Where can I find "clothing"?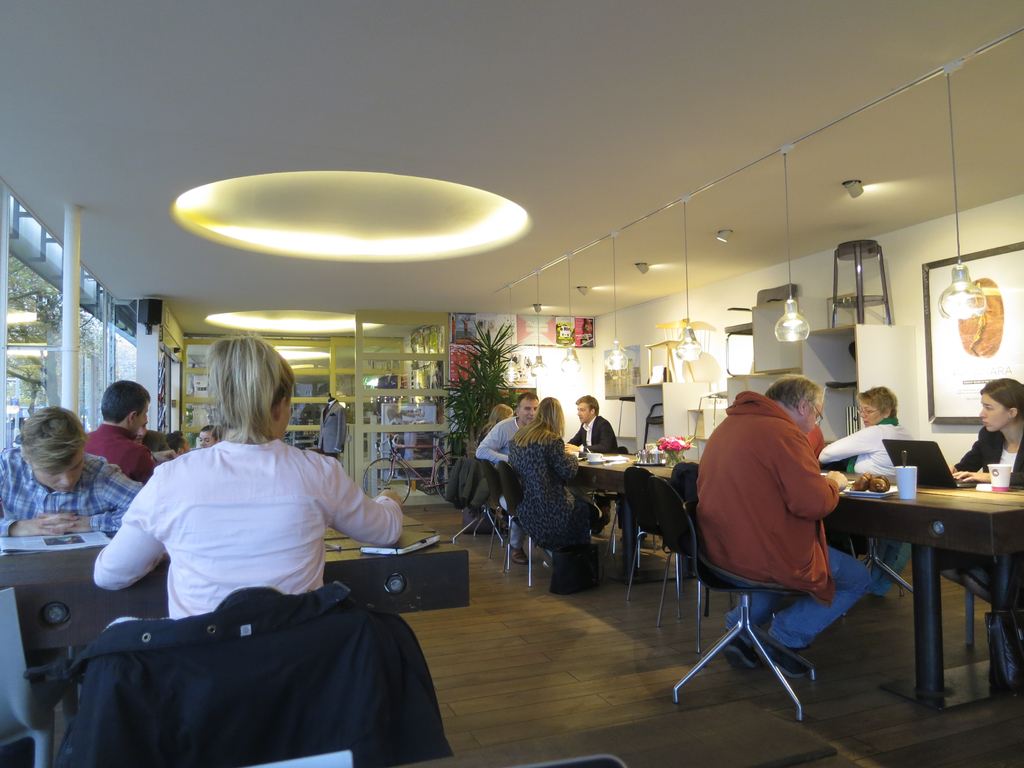
You can find it at (left=93, top=440, right=404, bottom=620).
